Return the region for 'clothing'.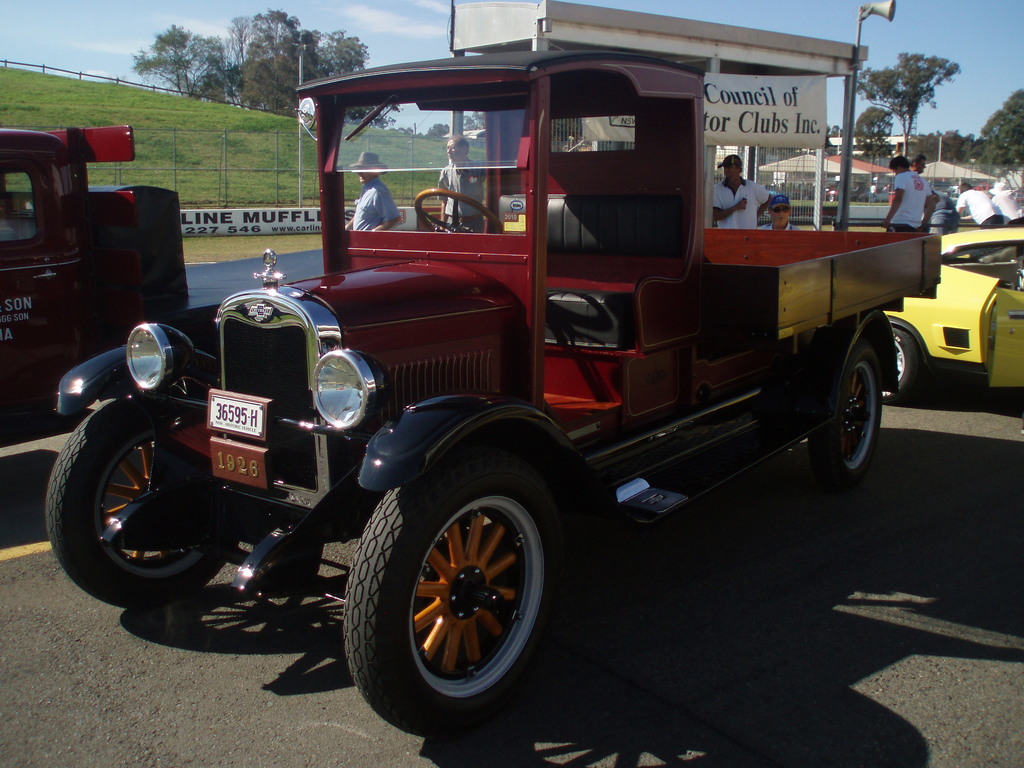
rect(755, 218, 797, 230).
